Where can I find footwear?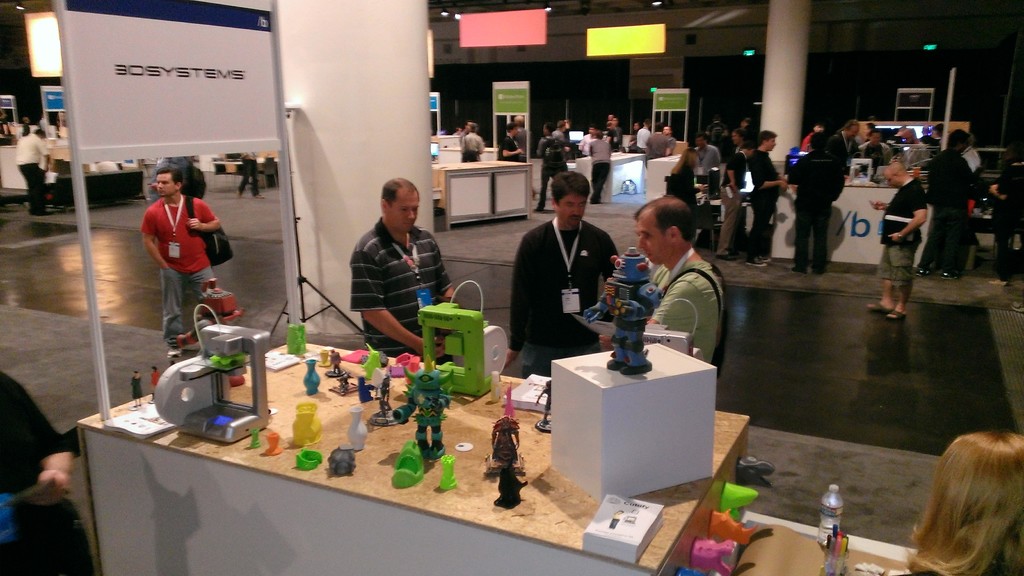
You can find it at left=914, top=264, right=927, bottom=277.
